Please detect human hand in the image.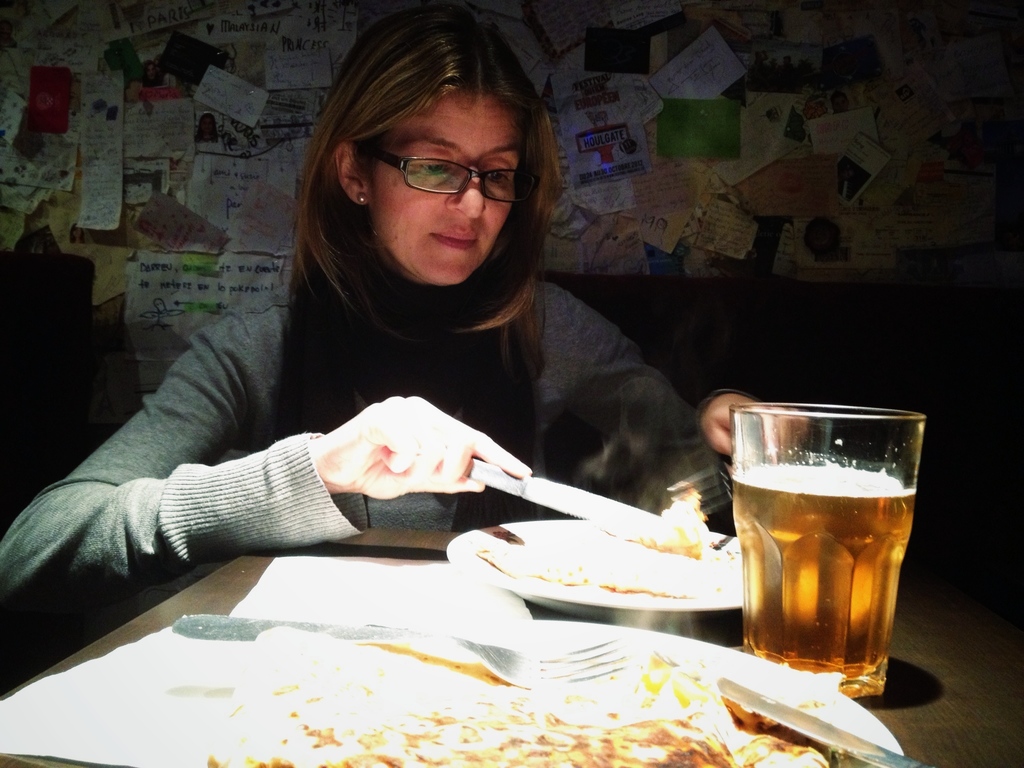
[697, 390, 810, 464].
